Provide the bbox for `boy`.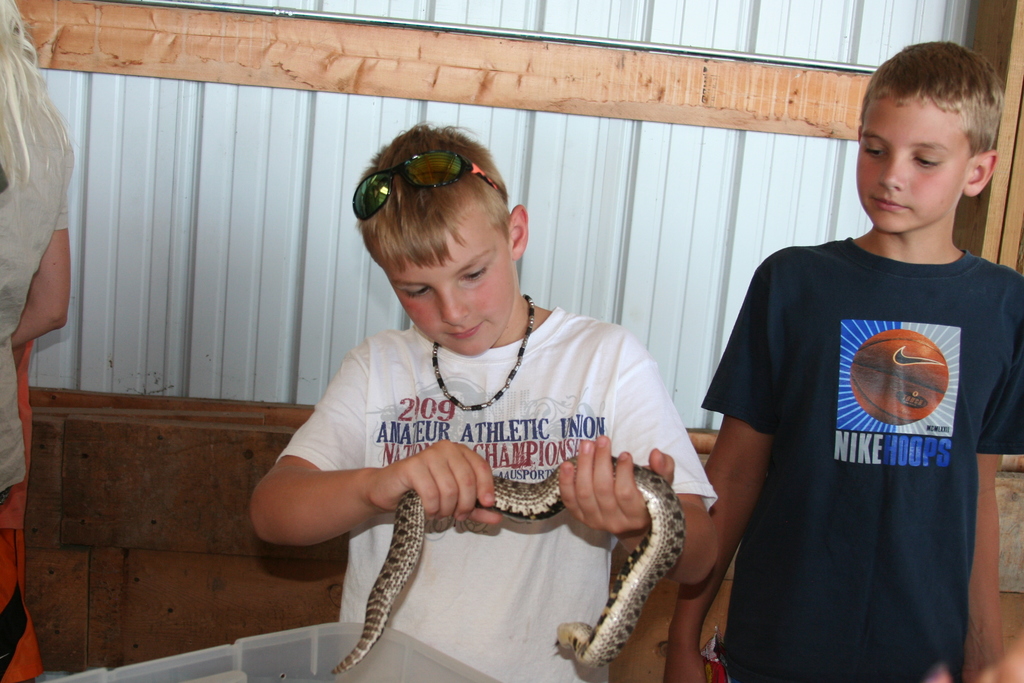
250:119:719:682.
